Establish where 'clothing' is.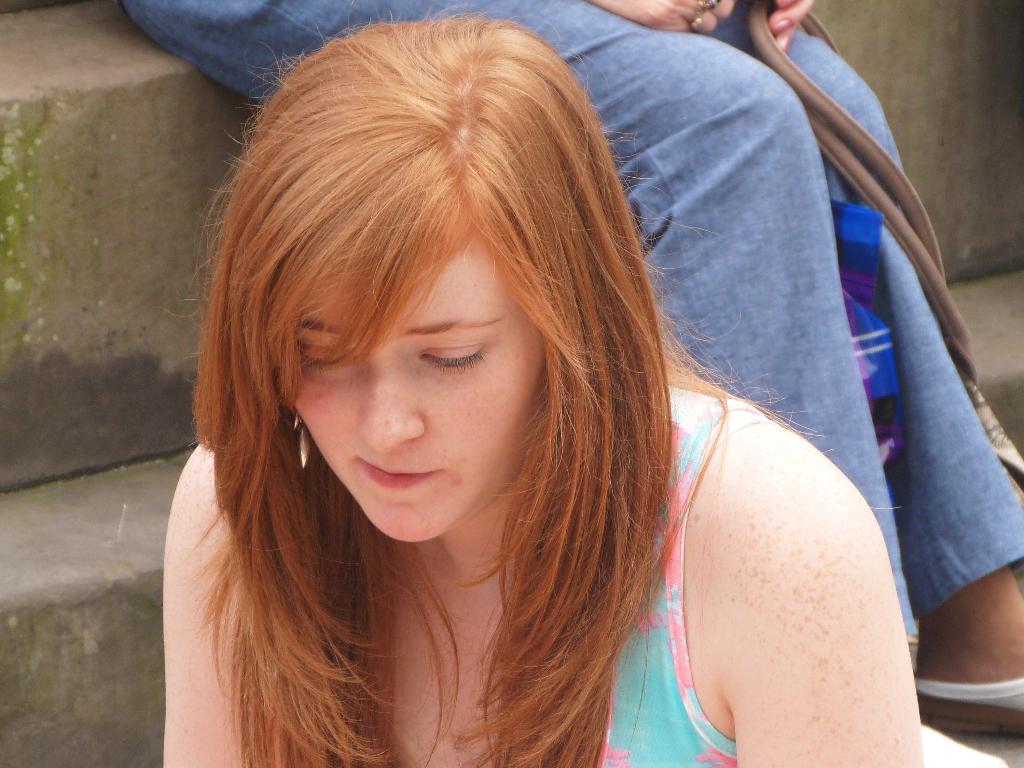
Established at [603,391,768,767].
